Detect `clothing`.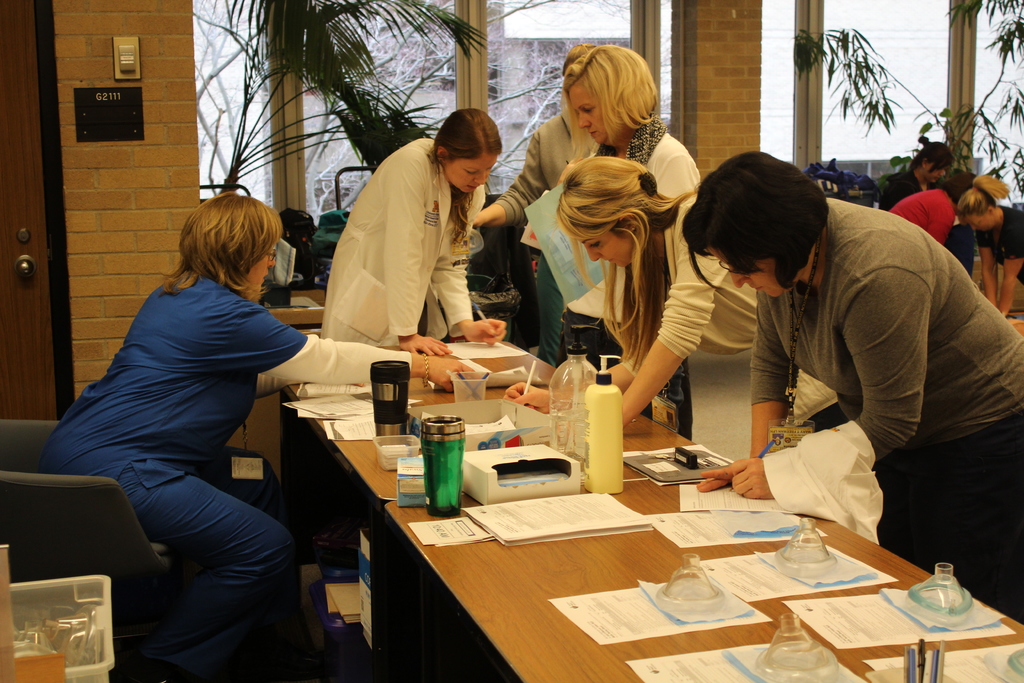
Detected at 876/171/970/276.
